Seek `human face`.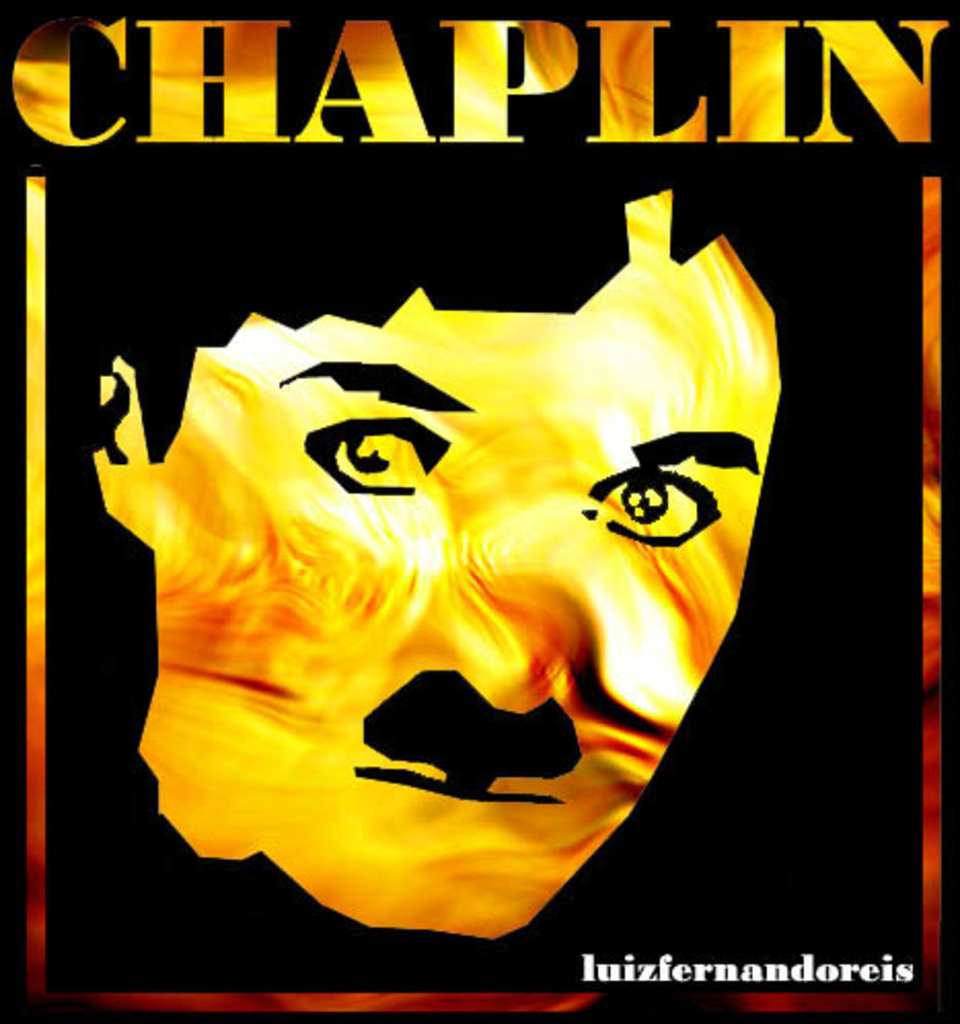
[x1=140, y1=191, x2=783, y2=938].
